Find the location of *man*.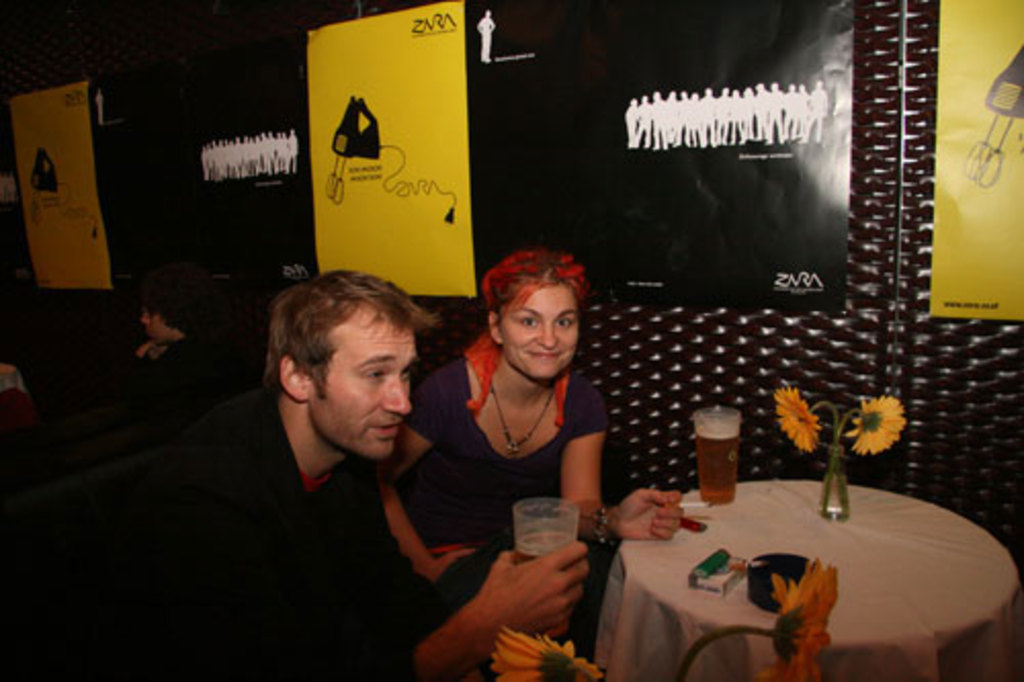
Location: box=[82, 233, 575, 670].
